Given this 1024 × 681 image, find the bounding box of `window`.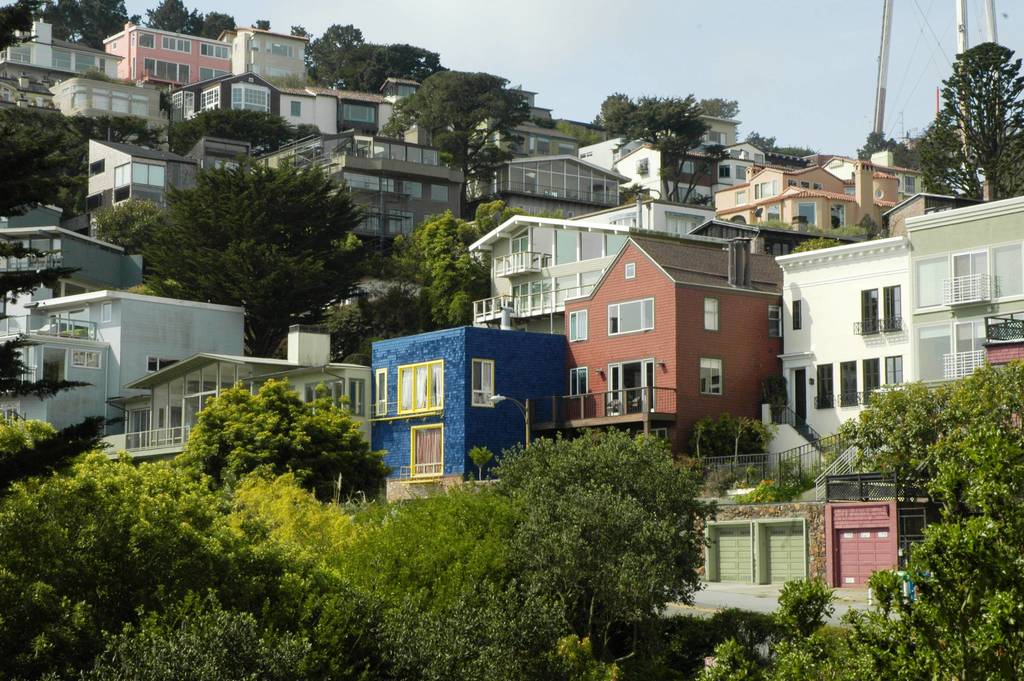
box=[799, 202, 815, 228].
